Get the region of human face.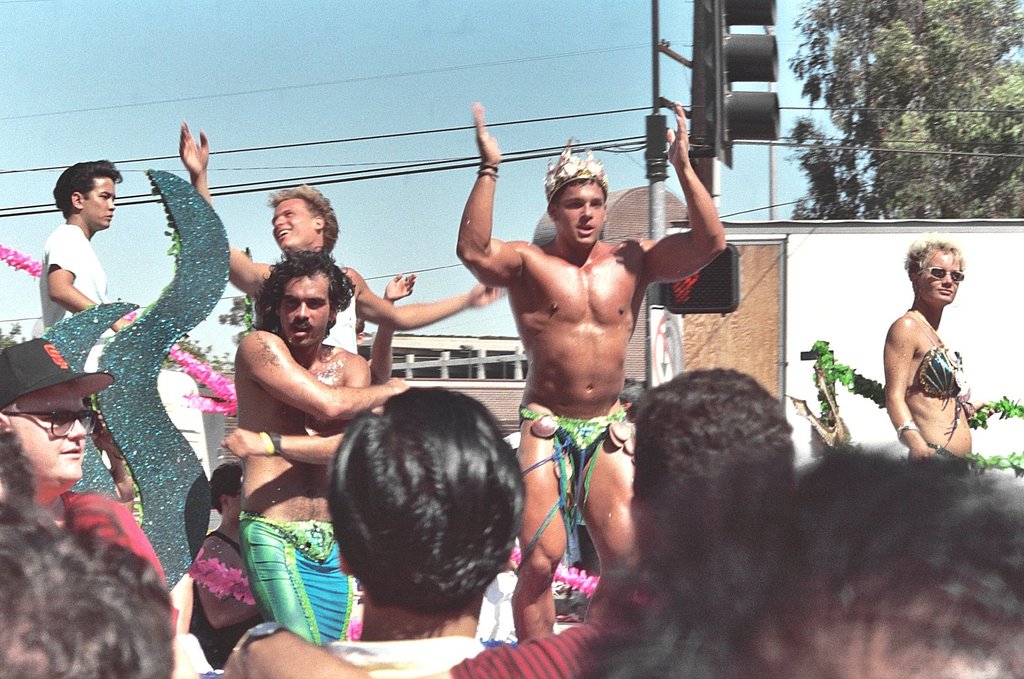
[left=272, top=197, right=313, bottom=253].
